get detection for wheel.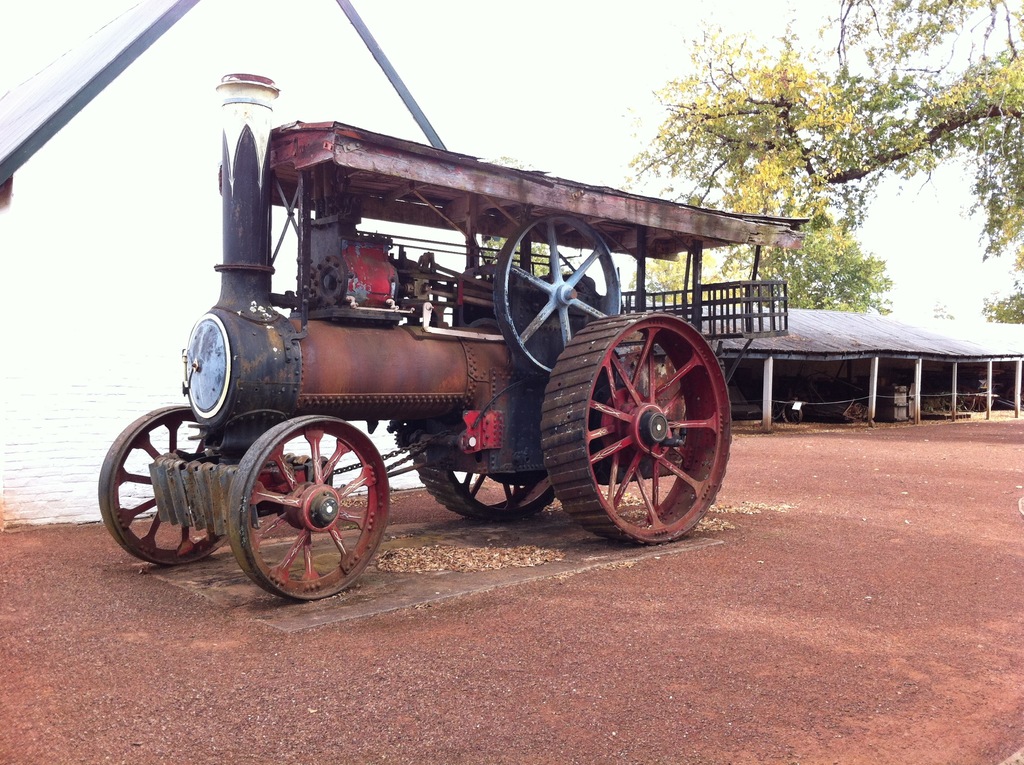
Detection: l=412, t=424, r=554, b=518.
